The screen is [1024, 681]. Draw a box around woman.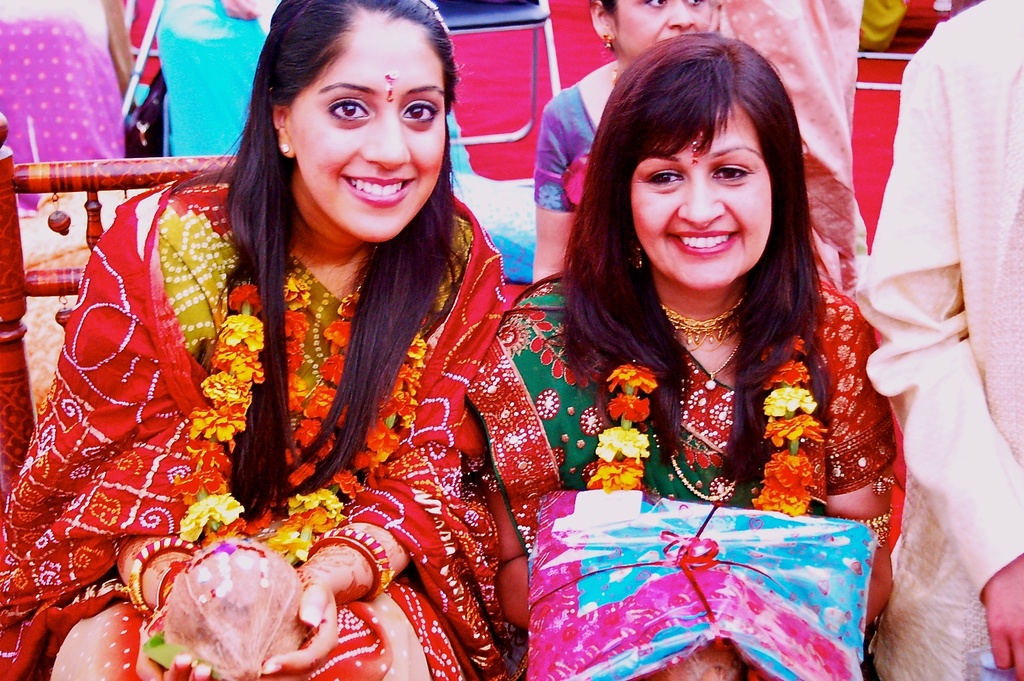
<region>530, 0, 718, 293</region>.
